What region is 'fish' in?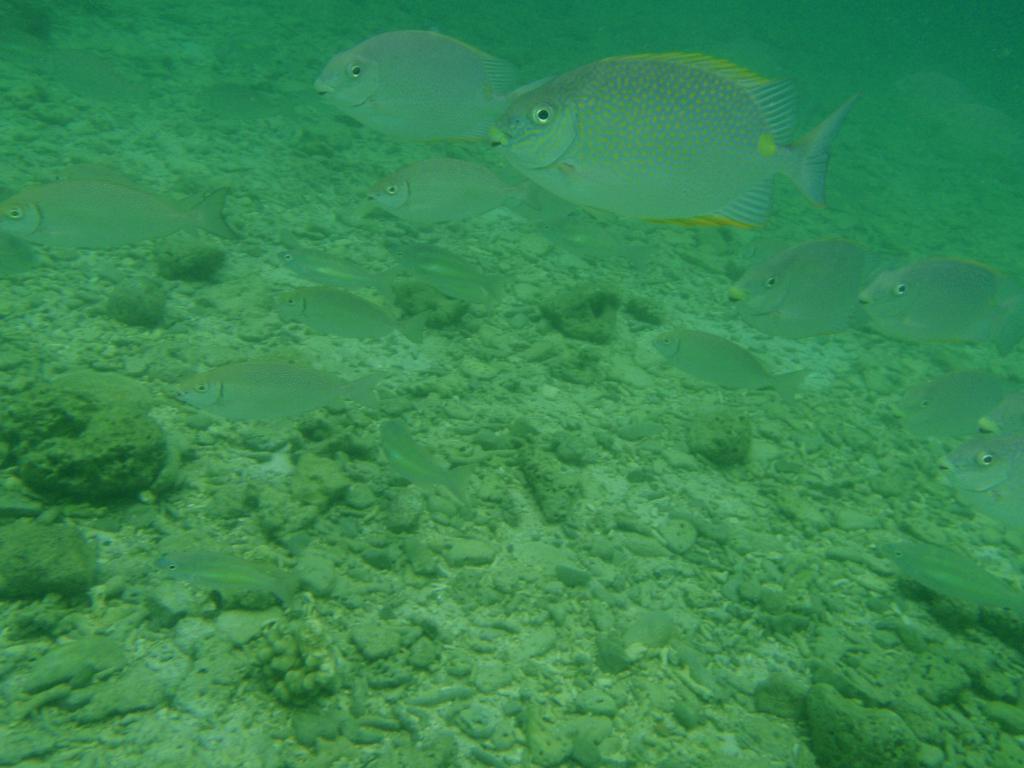
[277,250,396,301].
